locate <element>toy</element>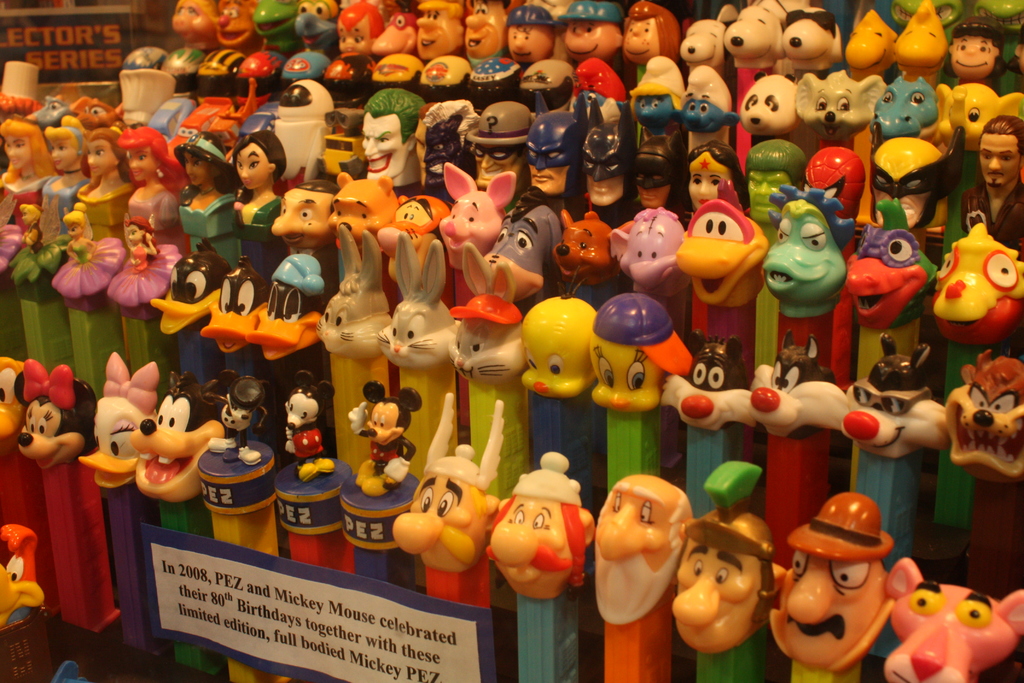
<box>564,54,637,133</box>
